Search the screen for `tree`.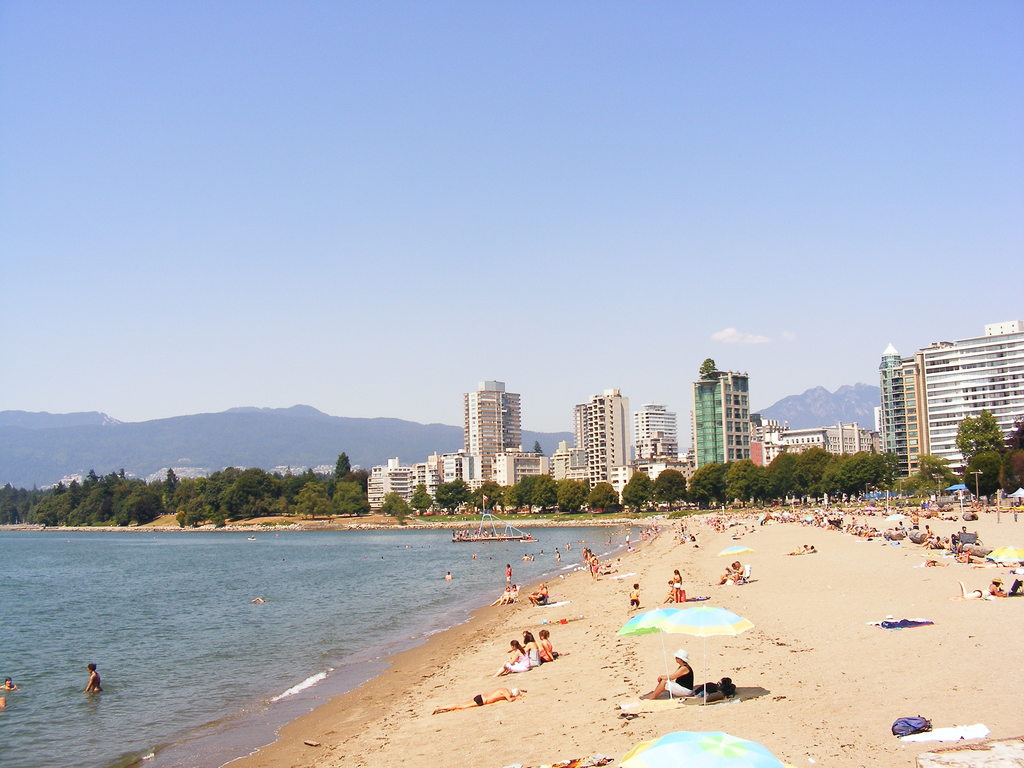
Found at left=694, top=353, right=716, bottom=376.
